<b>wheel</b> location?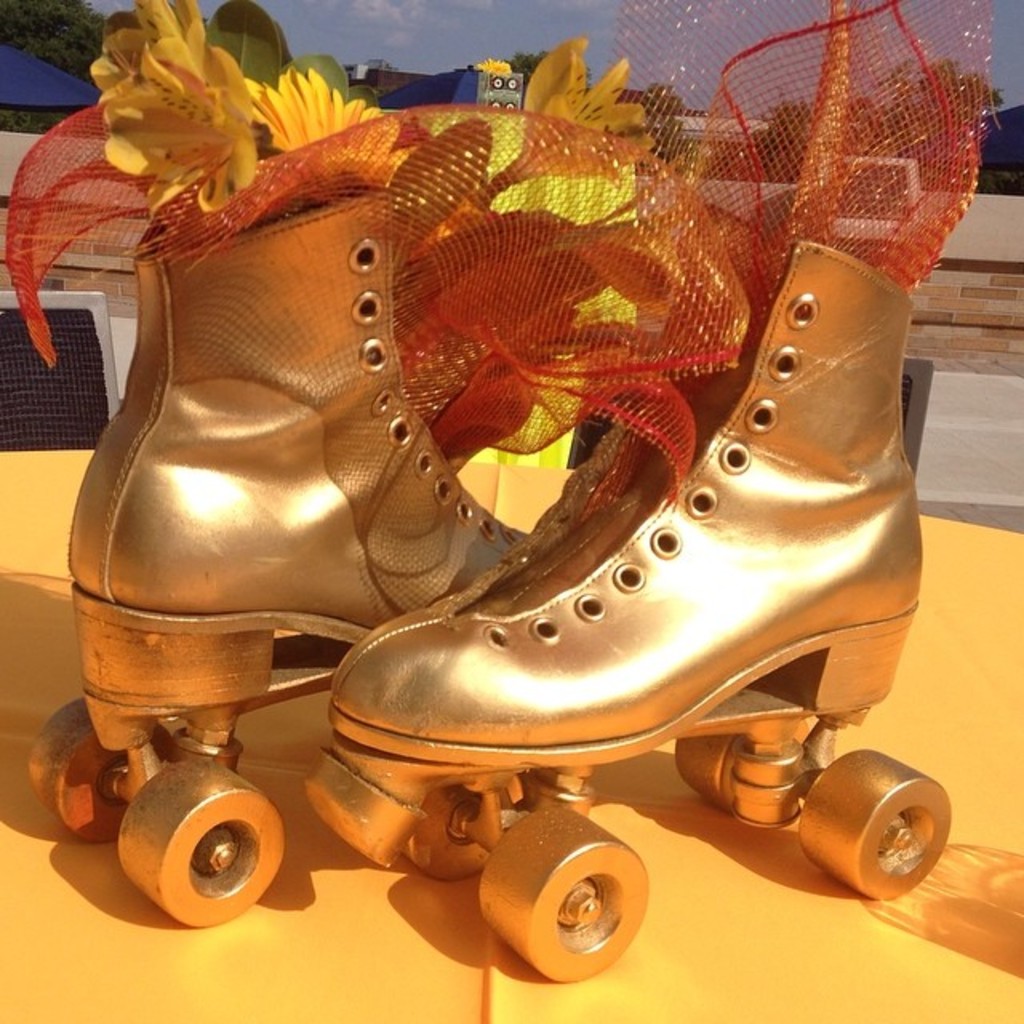
rect(22, 686, 133, 846)
